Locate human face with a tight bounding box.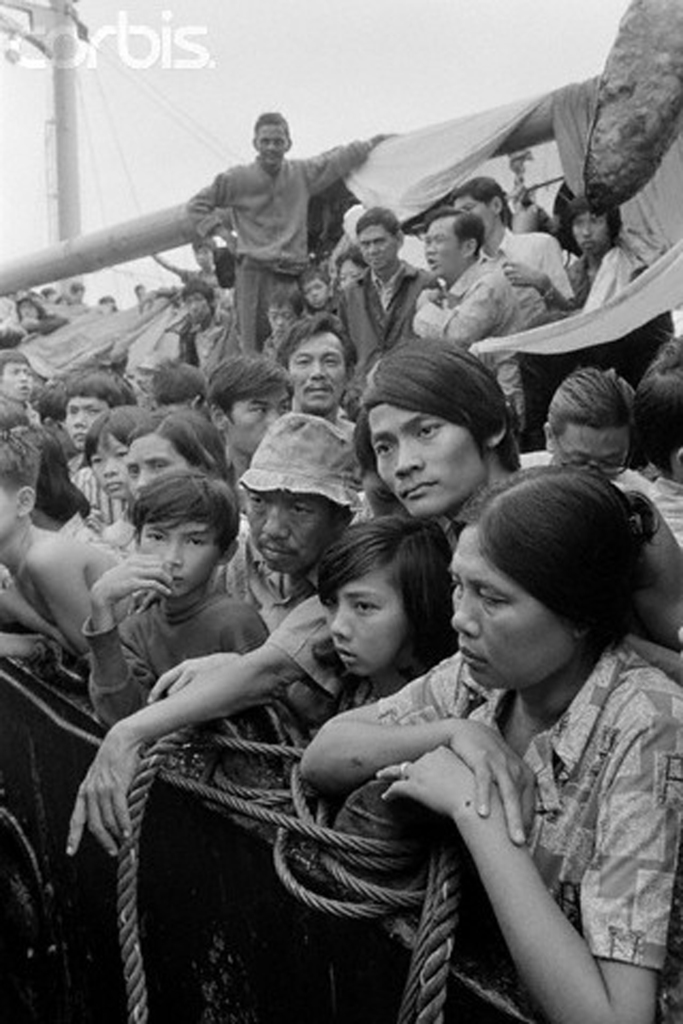
(361,399,487,515).
